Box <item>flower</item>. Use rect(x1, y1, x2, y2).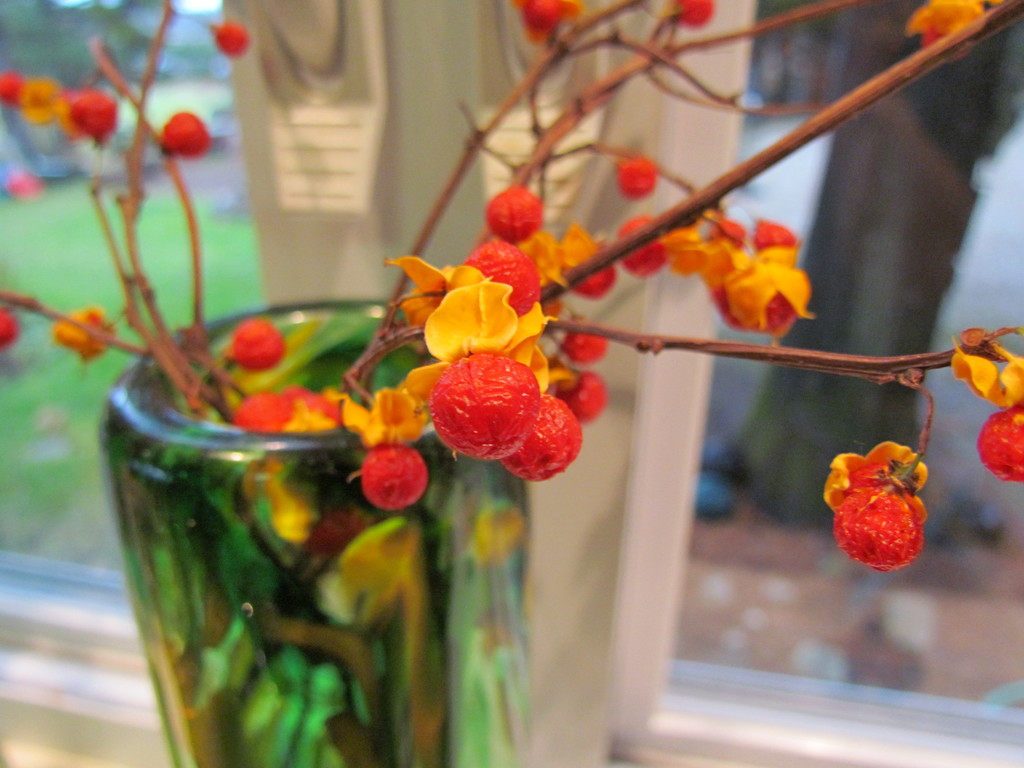
rect(0, 303, 22, 351).
